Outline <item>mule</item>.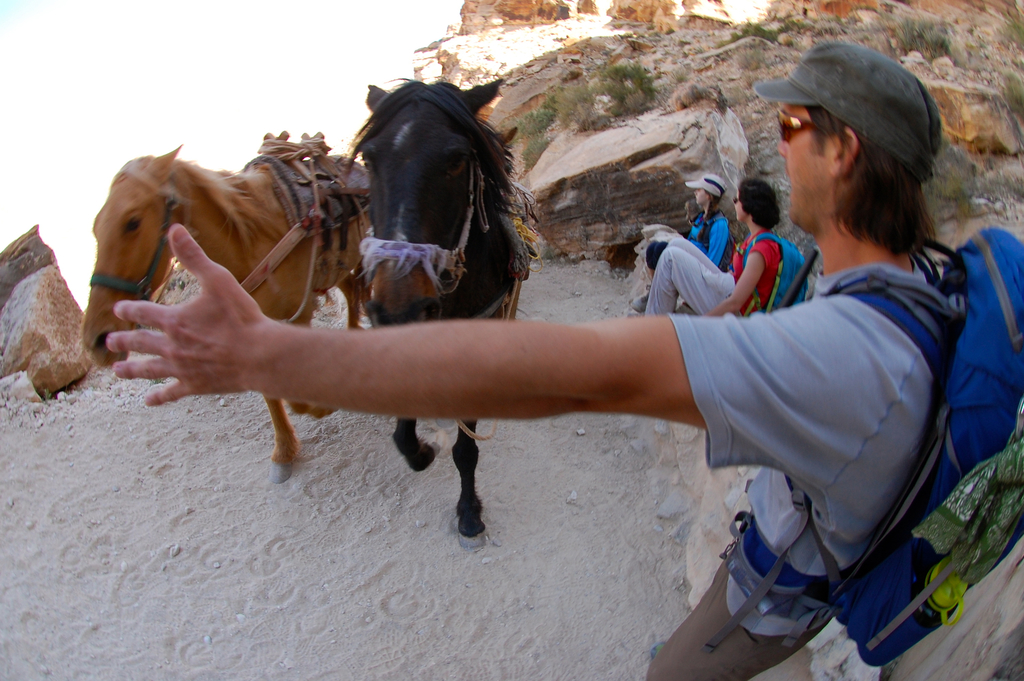
Outline: select_region(70, 147, 387, 496).
